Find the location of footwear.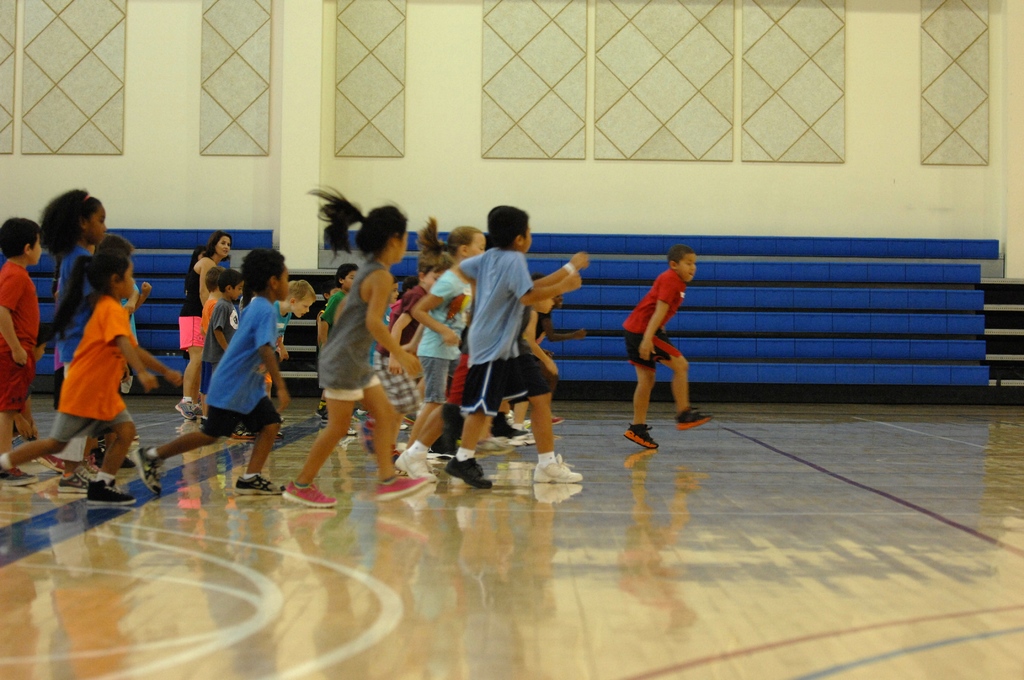
Location: x1=314, y1=403, x2=328, y2=423.
